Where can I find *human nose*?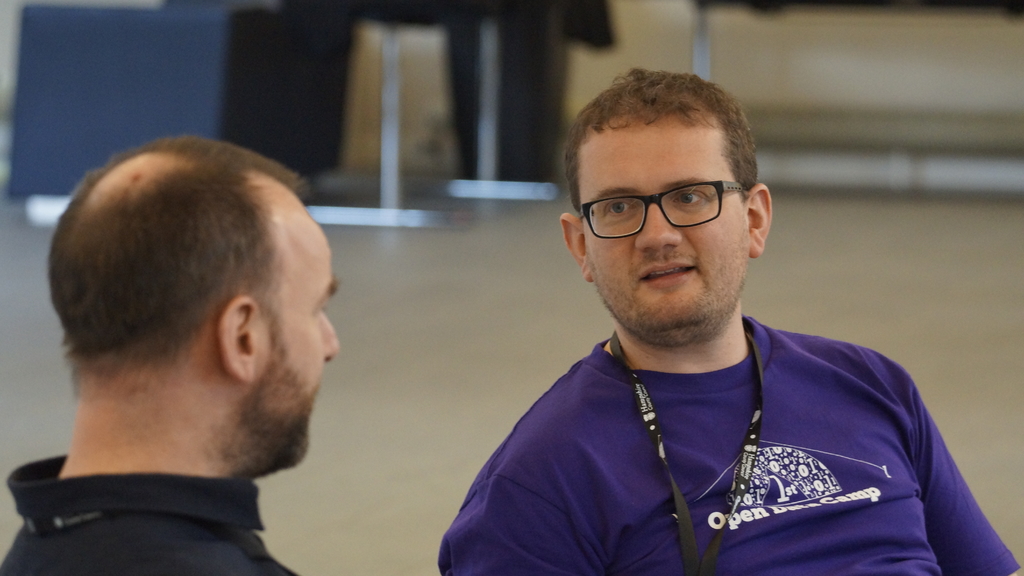
You can find it at BBox(321, 314, 341, 360).
